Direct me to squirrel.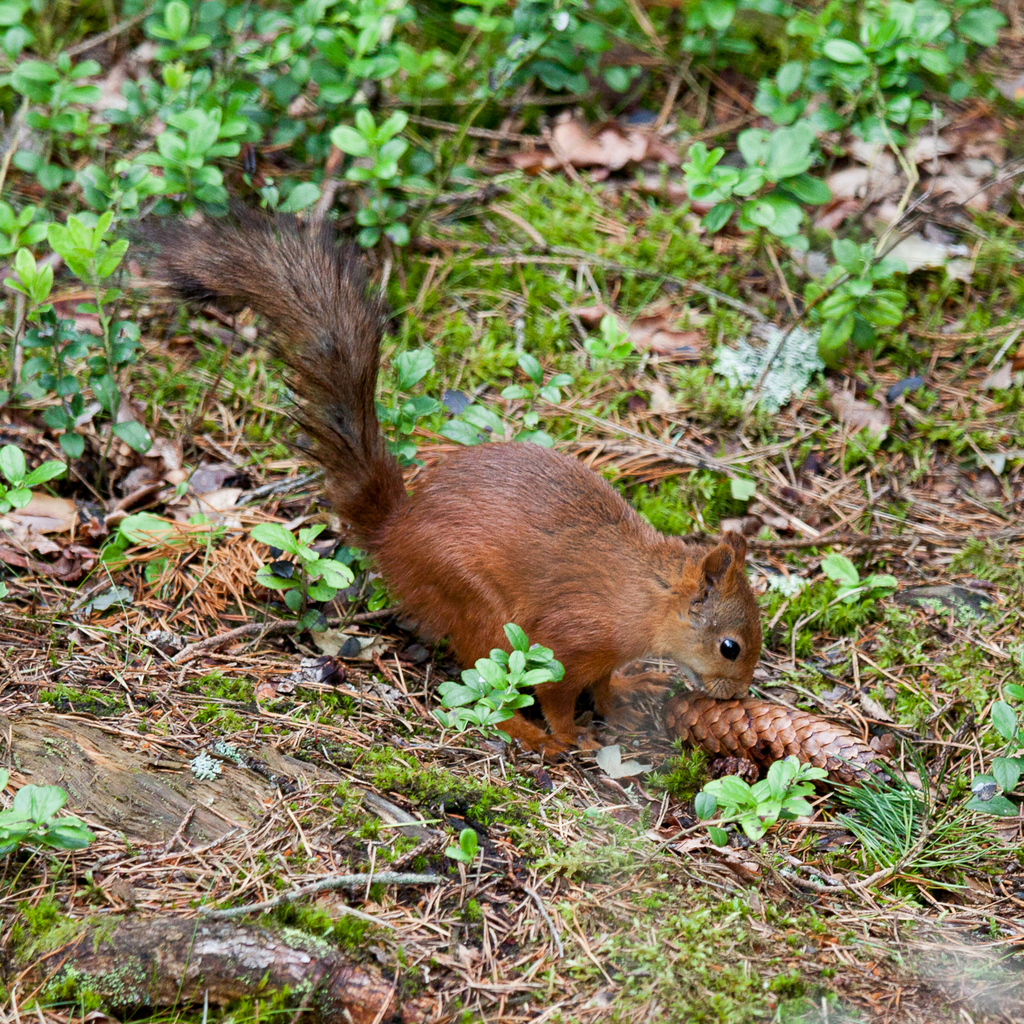
Direction: left=150, top=214, right=772, bottom=762.
